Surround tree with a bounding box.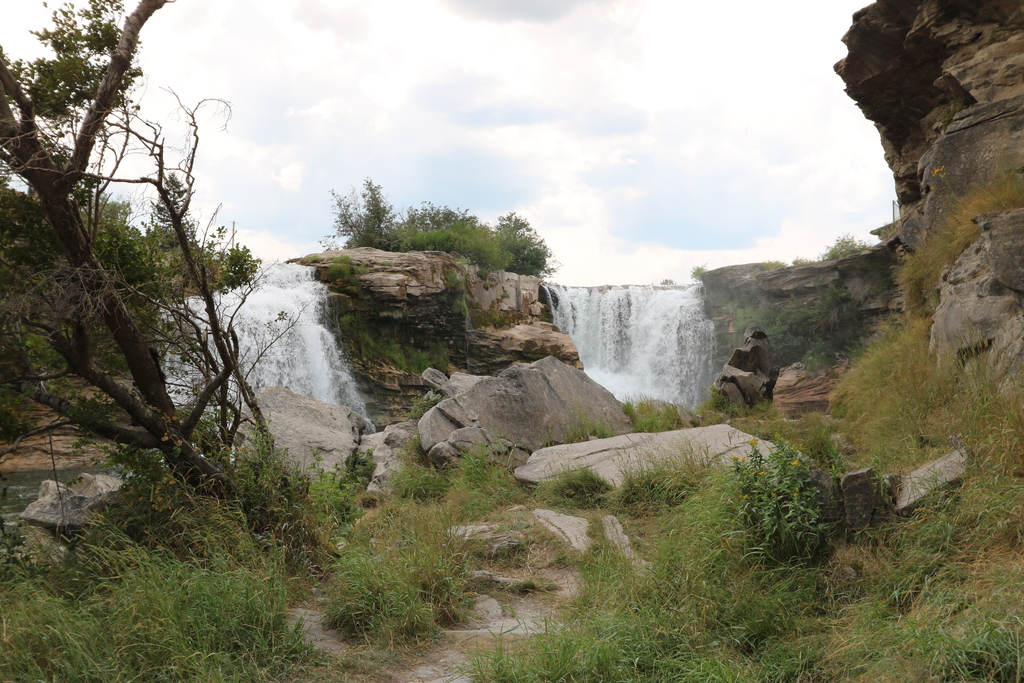
0/0/240/506.
